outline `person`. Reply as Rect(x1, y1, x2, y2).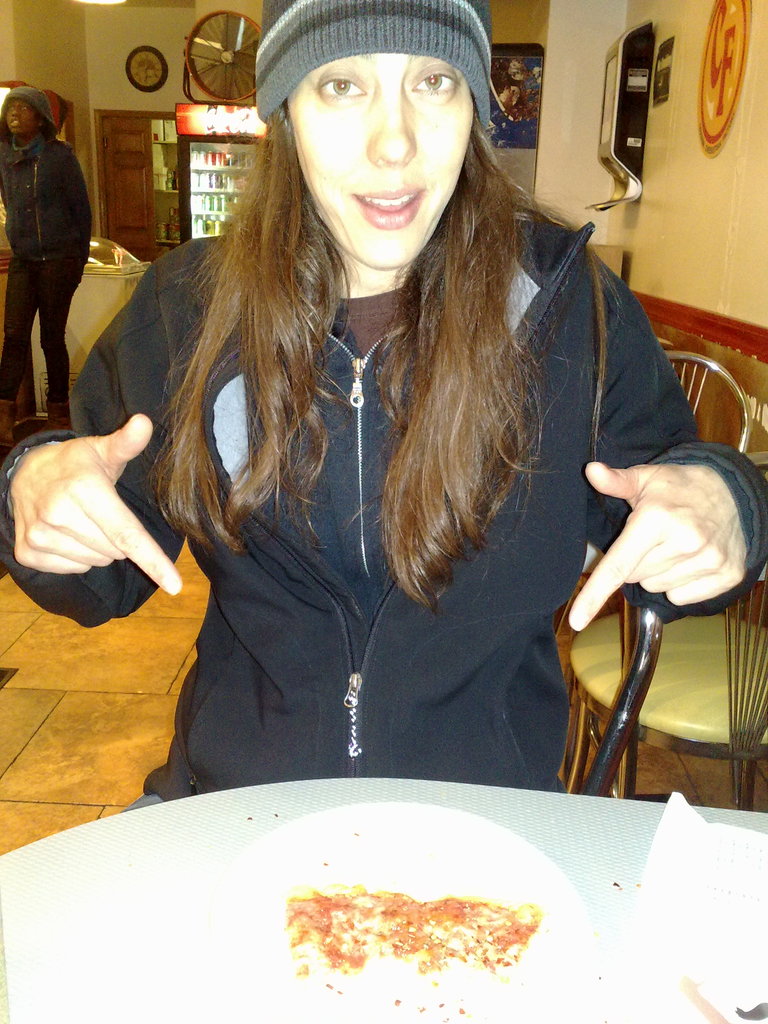
Rect(0, 0, 767, 814).
